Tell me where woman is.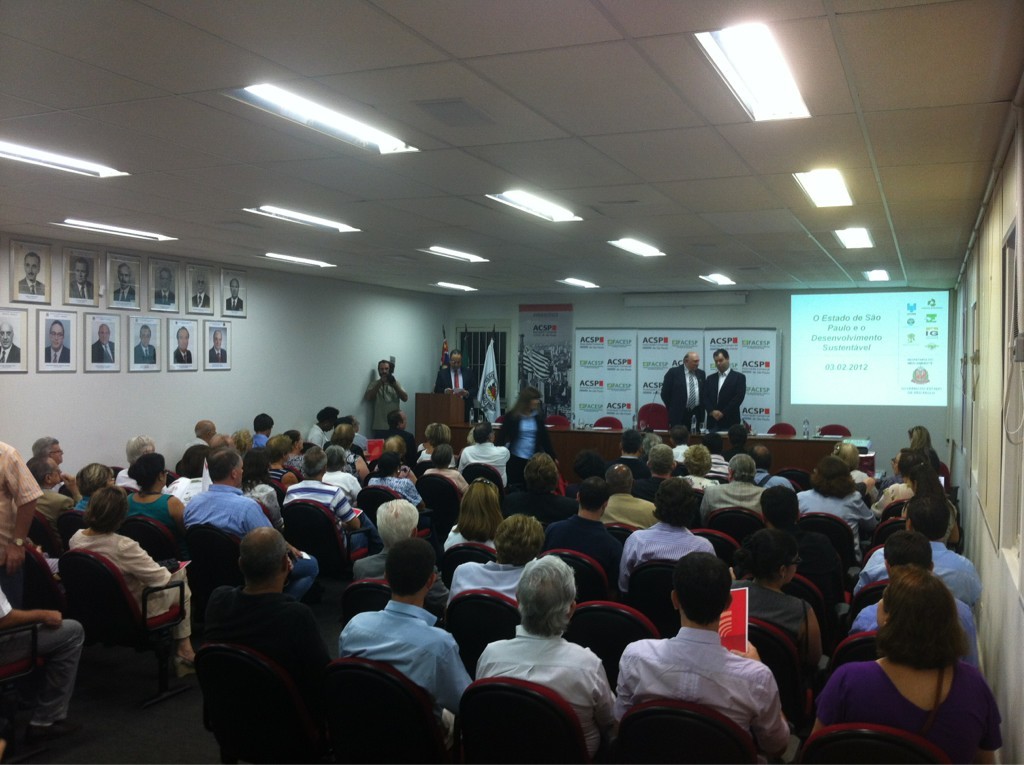
woman is at left=871, top=449, right=923, bottom=518.
